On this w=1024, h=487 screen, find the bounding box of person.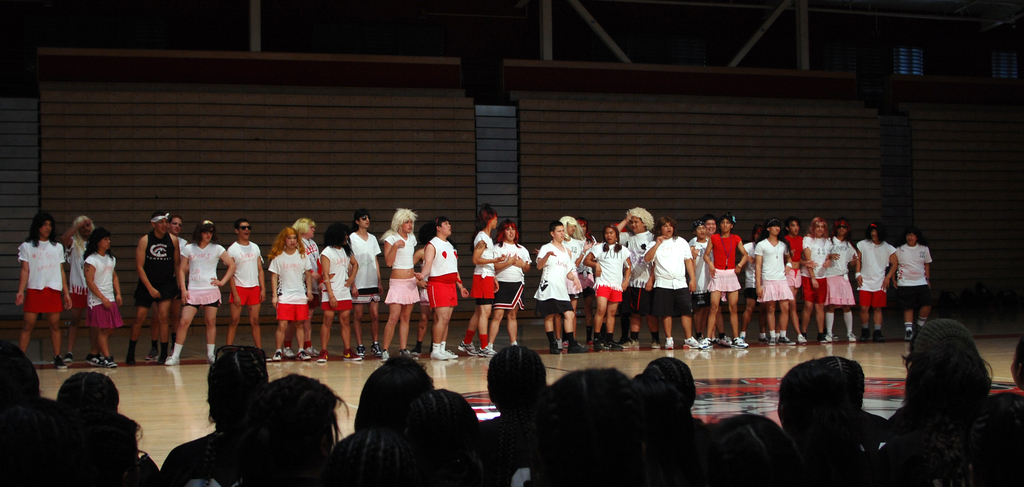
Bounding box: [701,218,751,351].
